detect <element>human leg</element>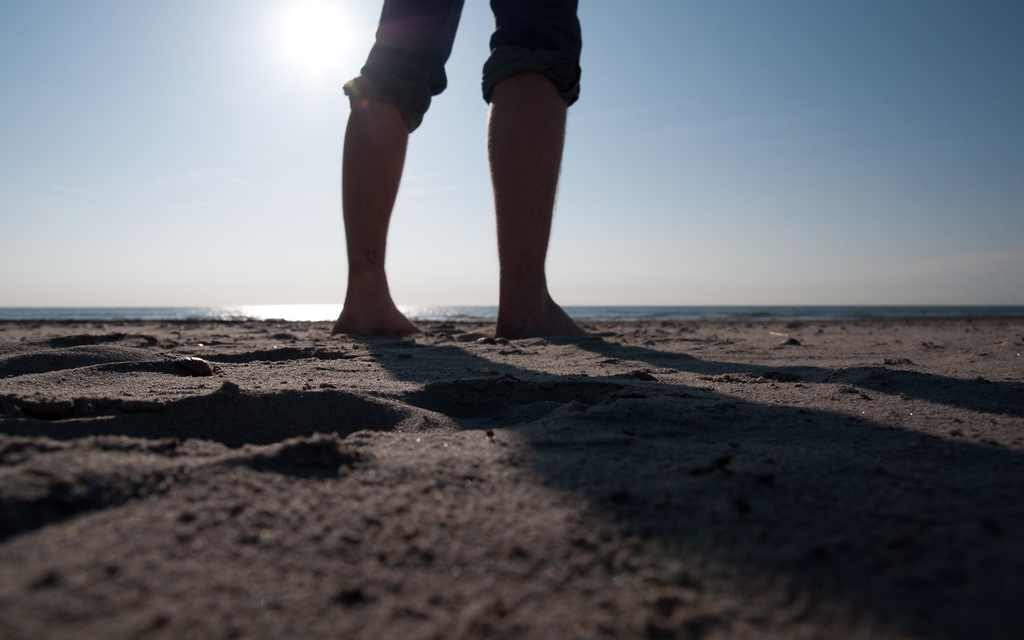
[339,0,469,339]
